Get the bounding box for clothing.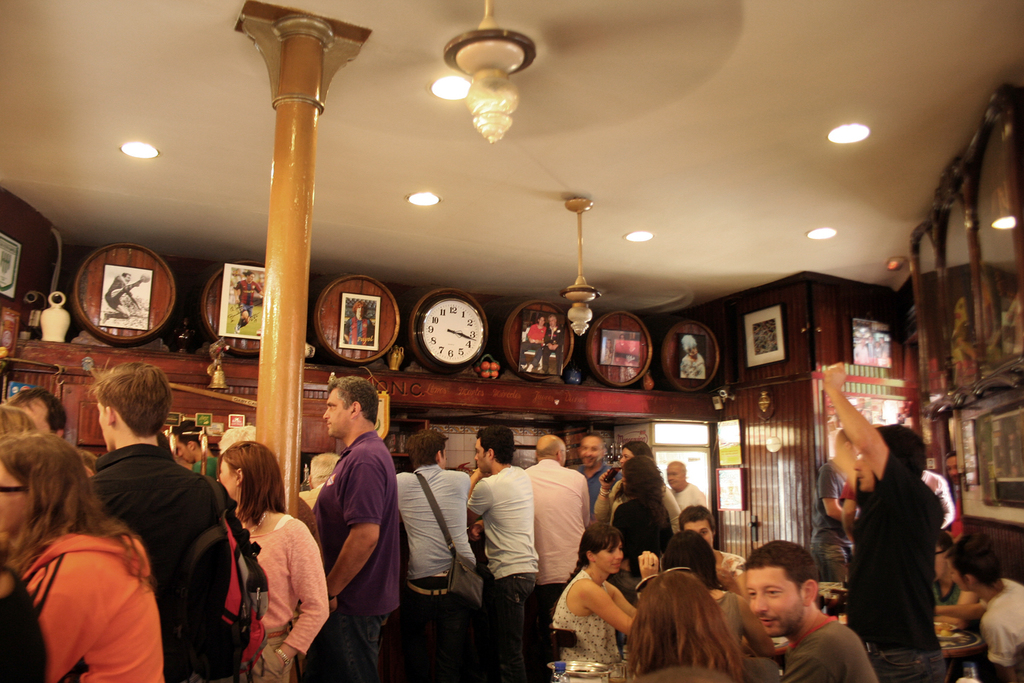
l=547, t=561, r=623, b=682.
